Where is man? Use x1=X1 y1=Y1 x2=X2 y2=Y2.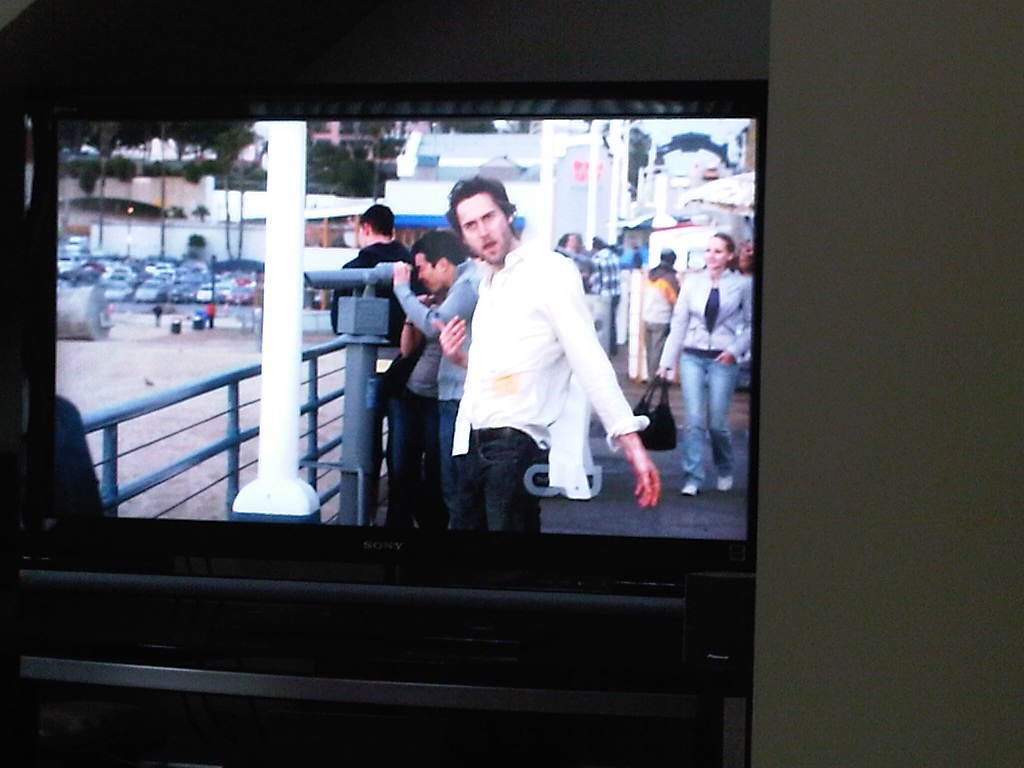
x1=589 y1=238 x2=624 y2=354.
